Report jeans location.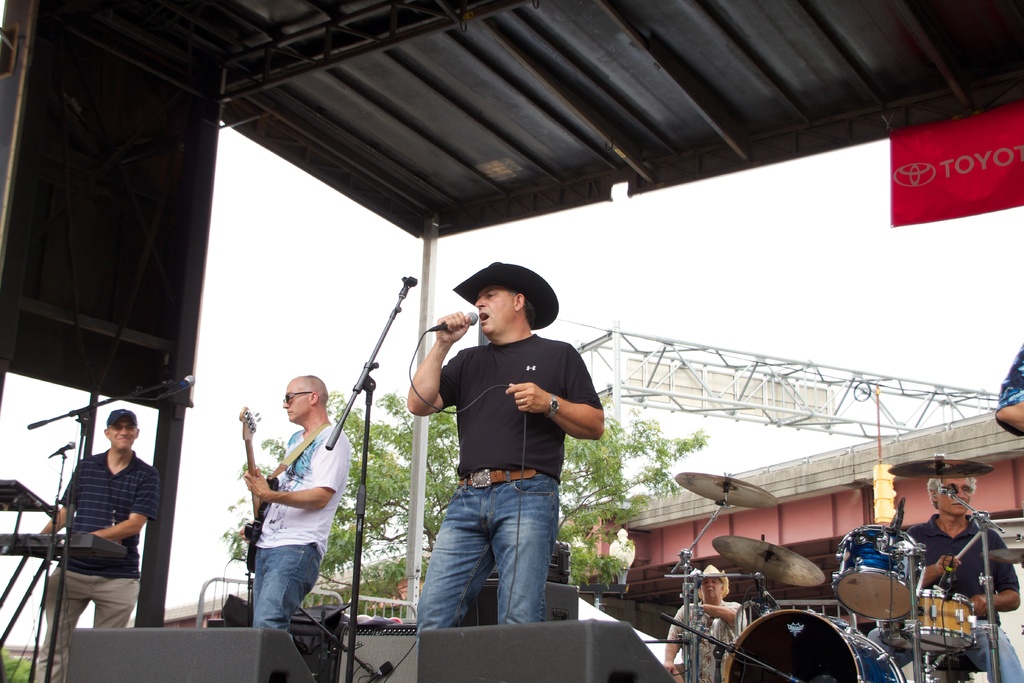
Report: (868, 616, 1023, 682).
